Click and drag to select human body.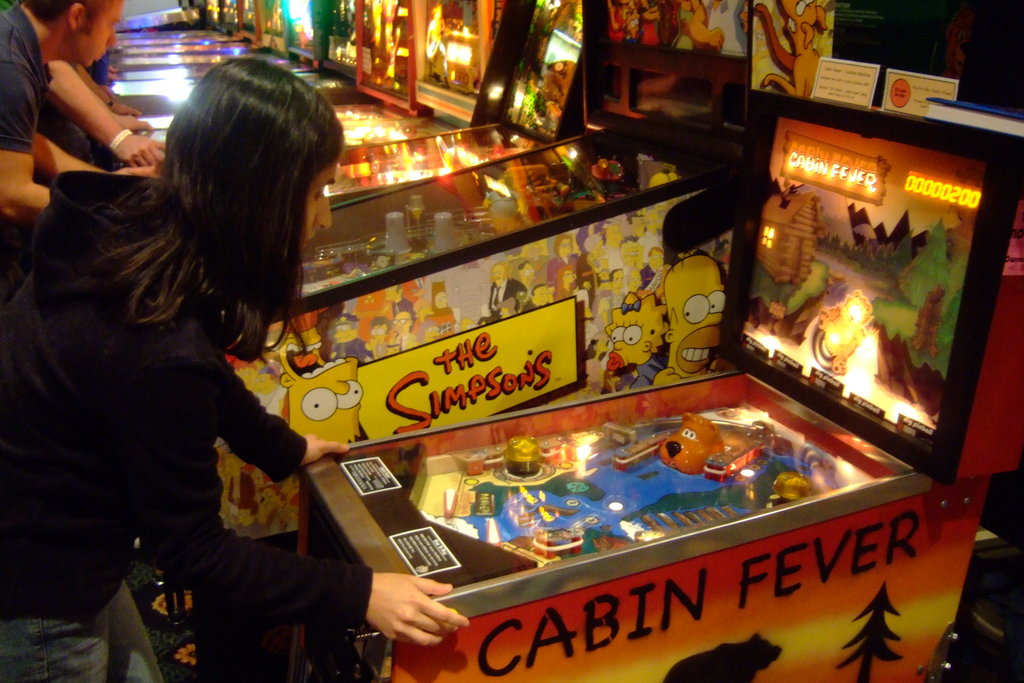
Selection: bbox=[0, 32, 374, 658].
